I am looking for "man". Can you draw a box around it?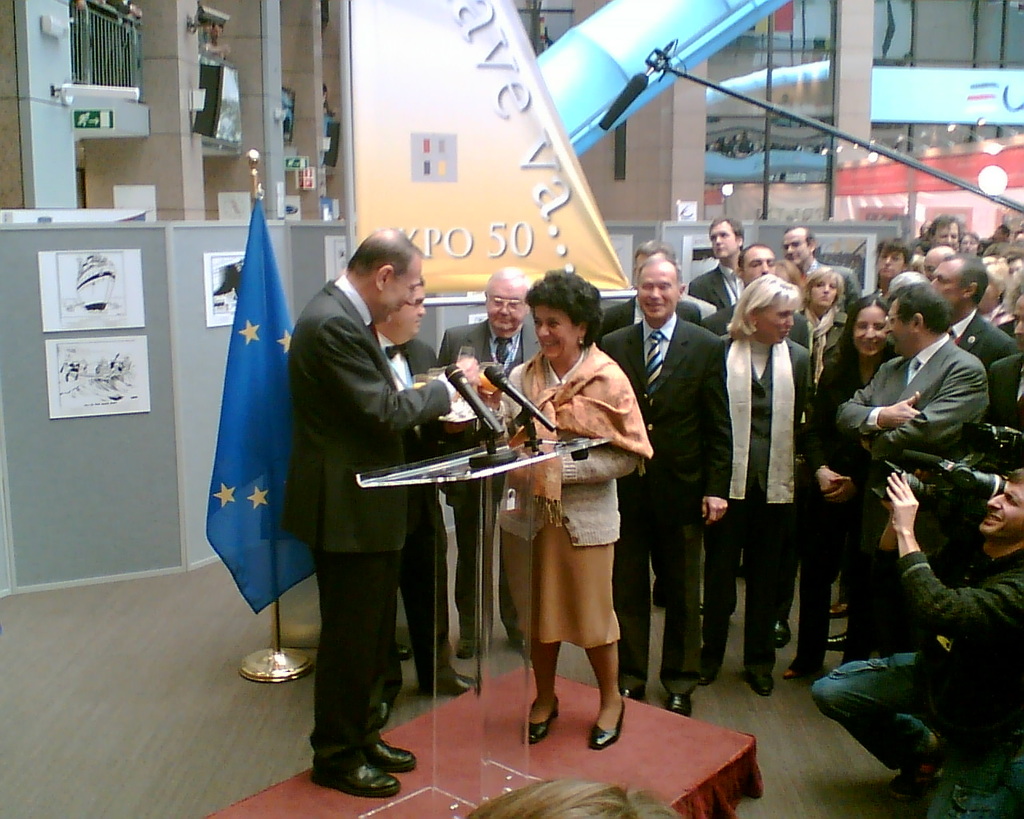
Sure, the bounding box is x1=436 y1=262 x2=548 y2=661.
